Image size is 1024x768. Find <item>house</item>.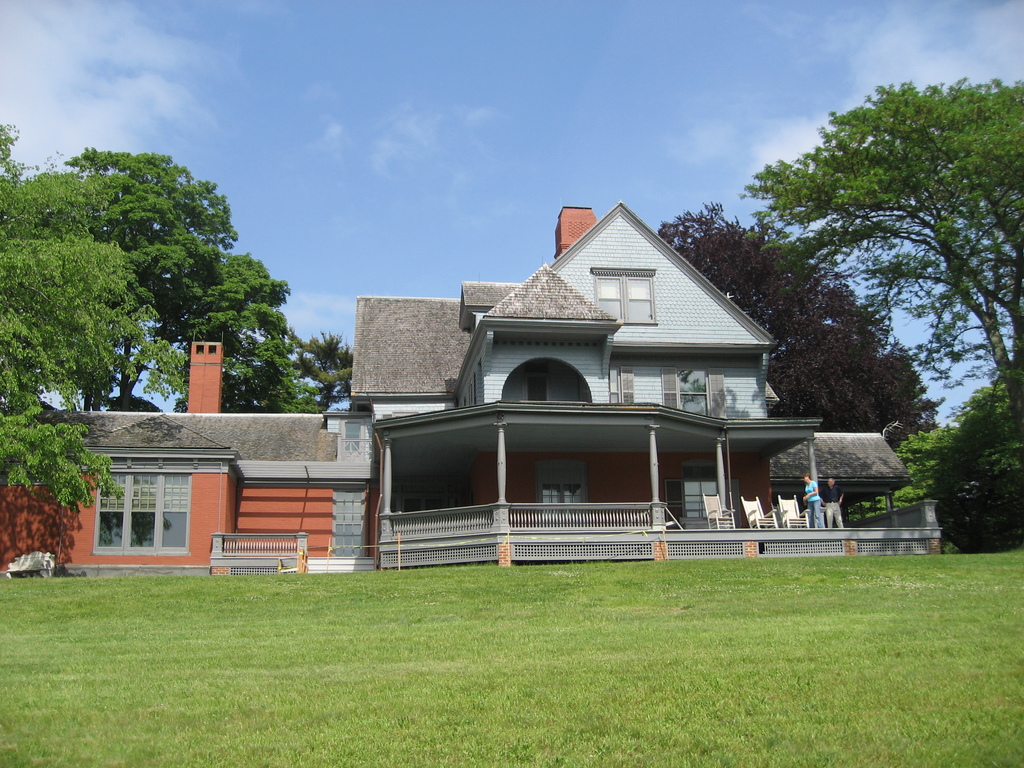
x1=3, y1=331, x2=360, y2=577.
